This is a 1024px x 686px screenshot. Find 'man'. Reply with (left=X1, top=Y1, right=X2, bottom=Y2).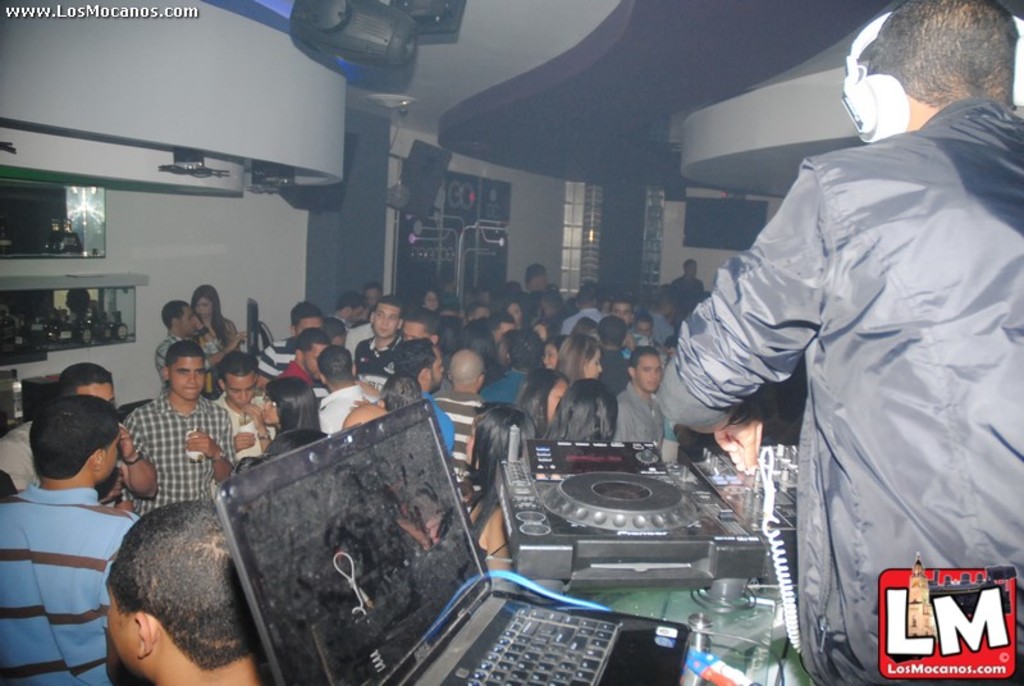
(left=401, top=307, right=452, bottom=398).
